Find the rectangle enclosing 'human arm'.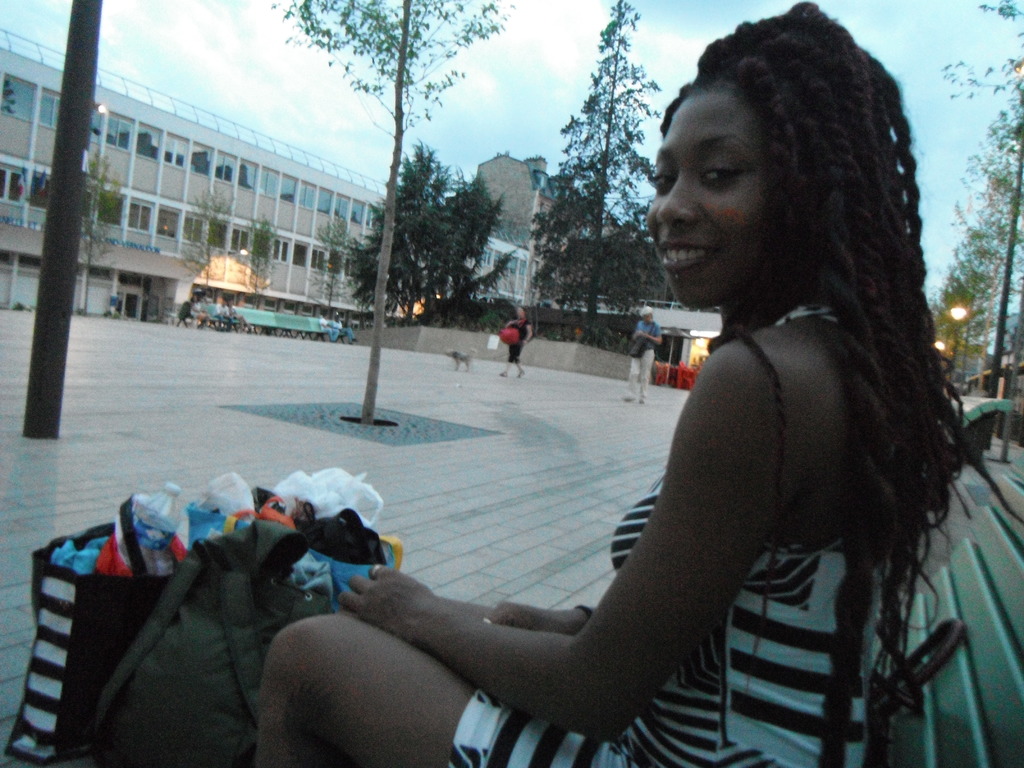
bbox(636, 317, 662, 342).
